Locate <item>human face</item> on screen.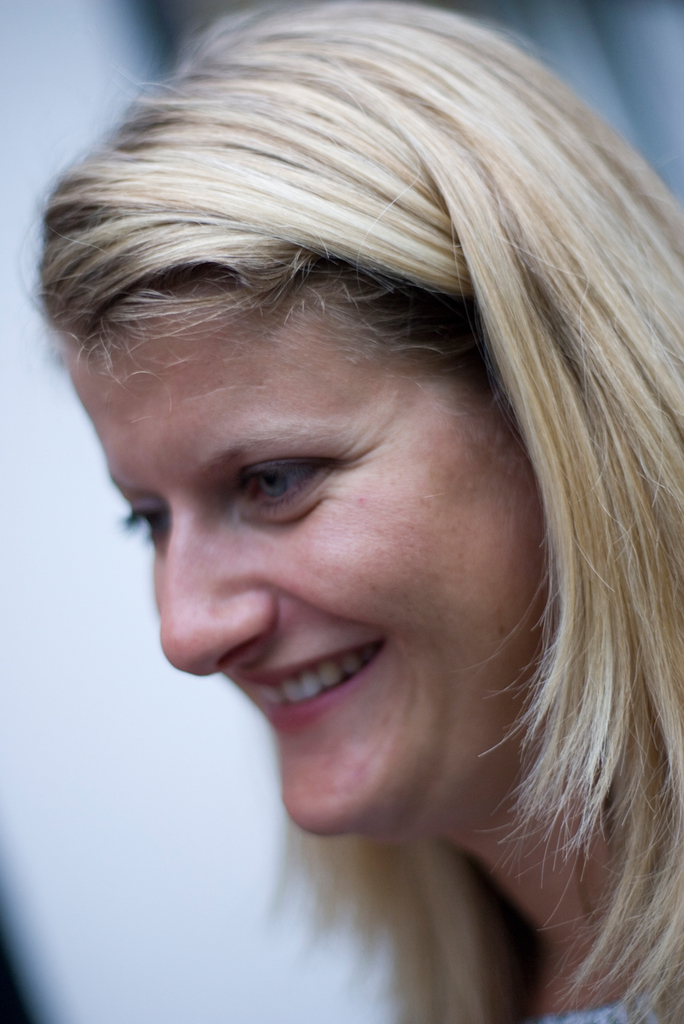
On screen at Rect(56, 265, 547, 840).
